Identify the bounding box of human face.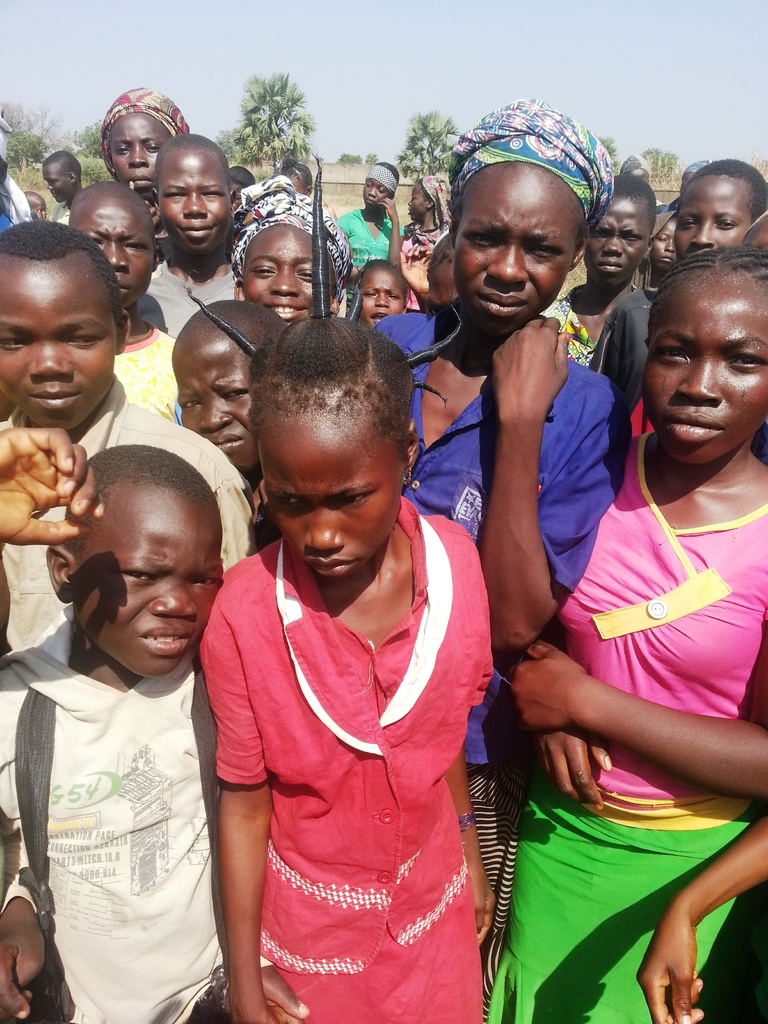
Rect(653, 225, 674, 256).
